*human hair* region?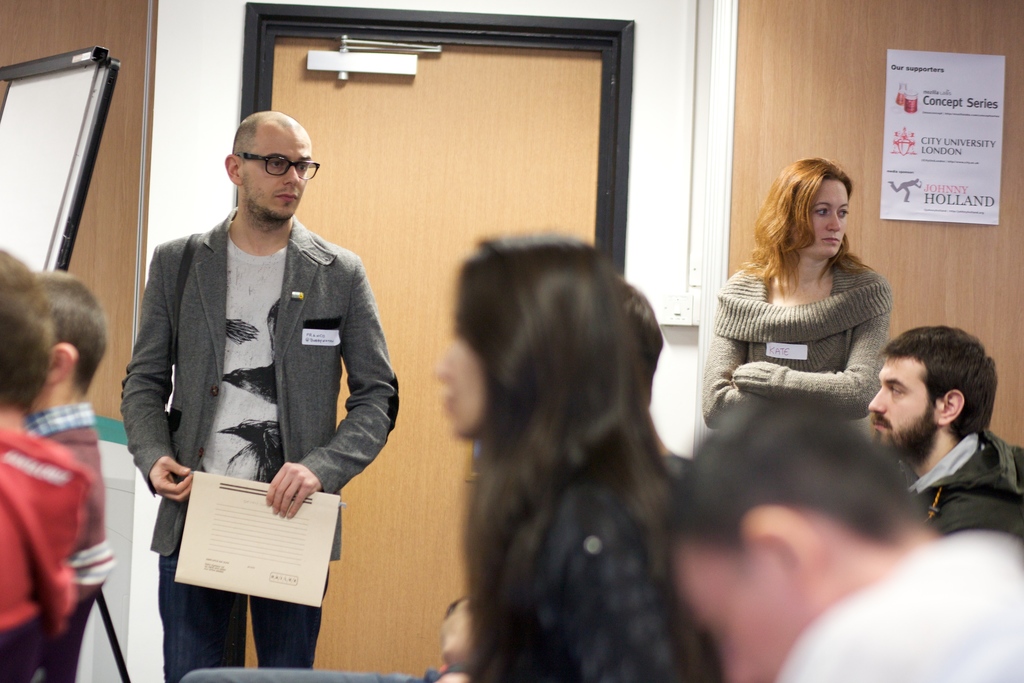
box=[31, 265, 108, 398]
